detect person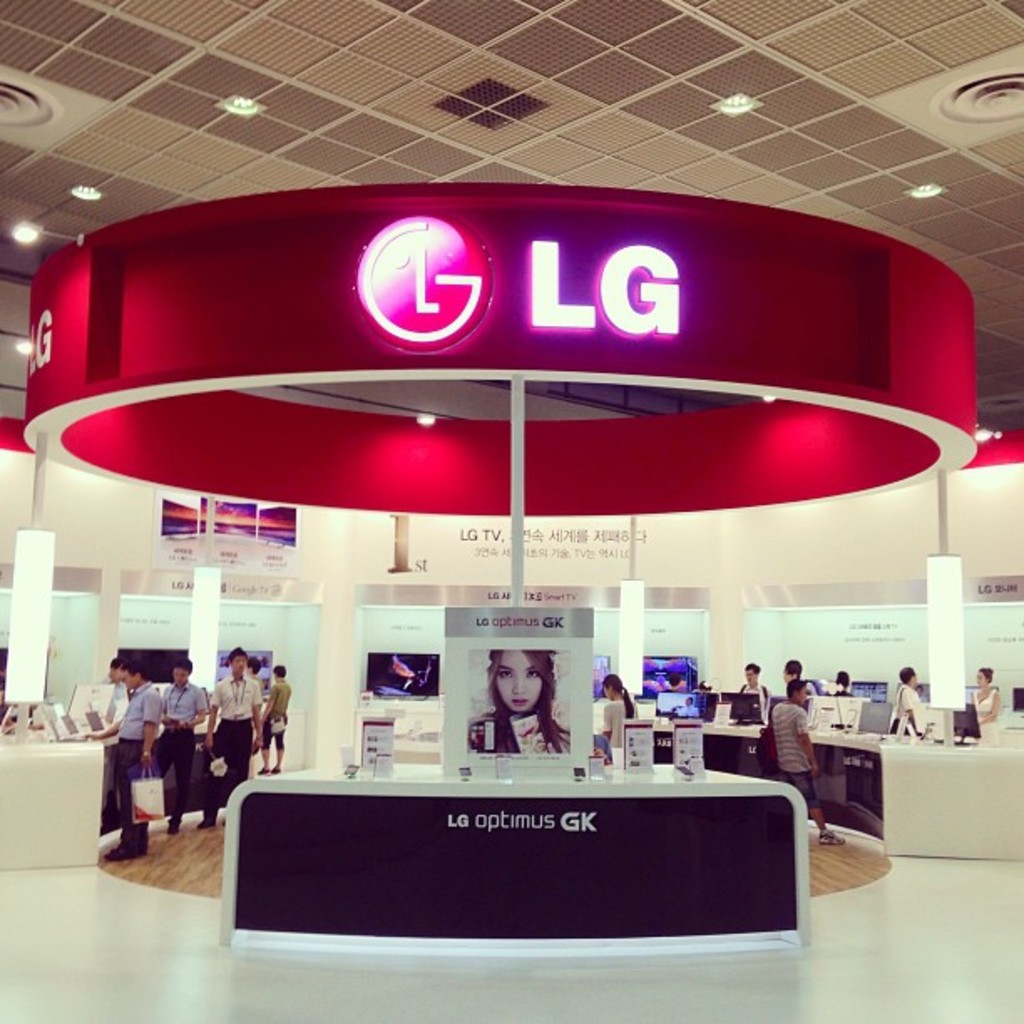
bbox=(736, 659, 770, 718)
